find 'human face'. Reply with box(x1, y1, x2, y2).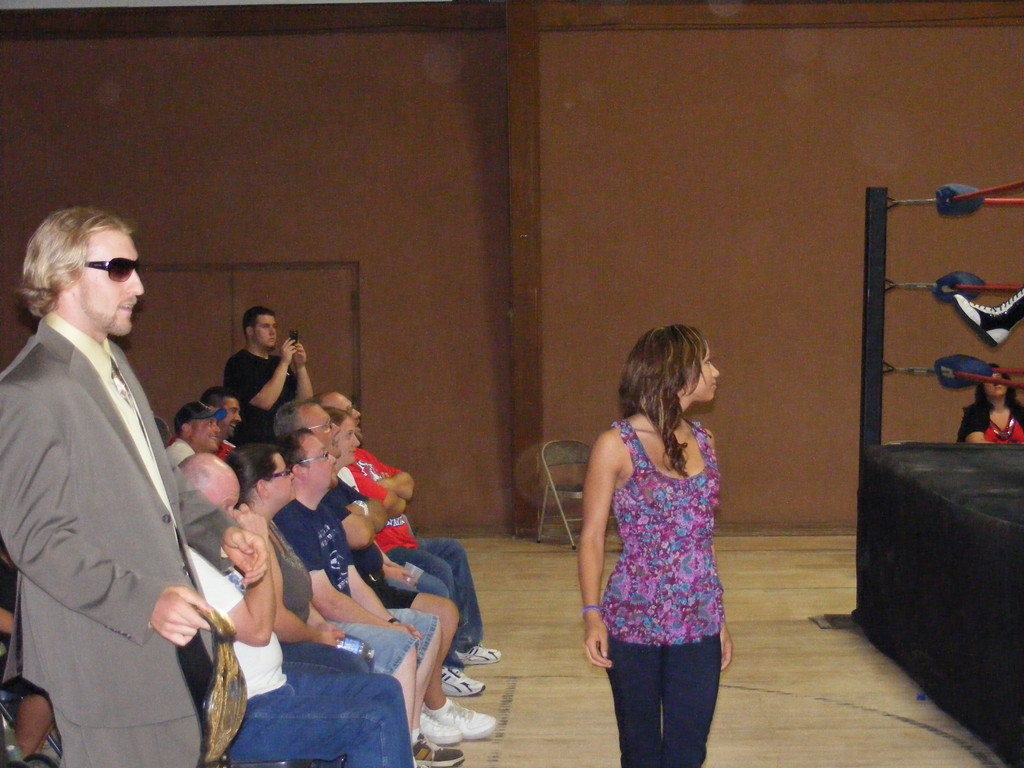
box(193, 416, 220, 450).
